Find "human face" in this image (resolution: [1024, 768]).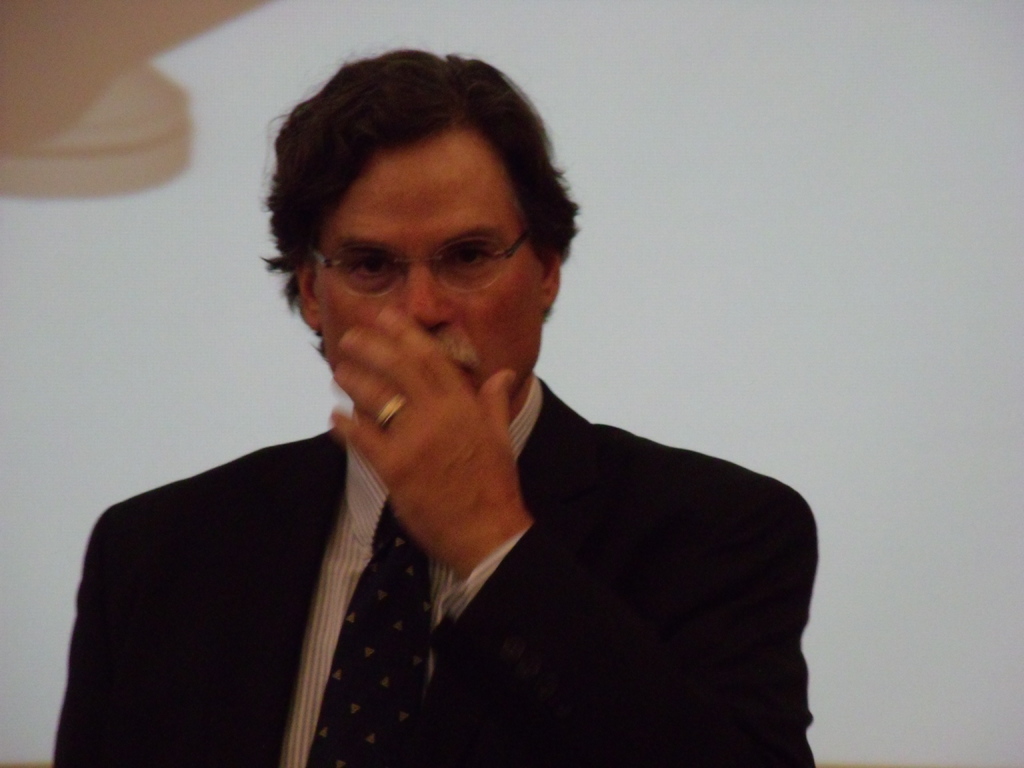
pyautogui.locateOnScreen(294, 138, 548, 400).
